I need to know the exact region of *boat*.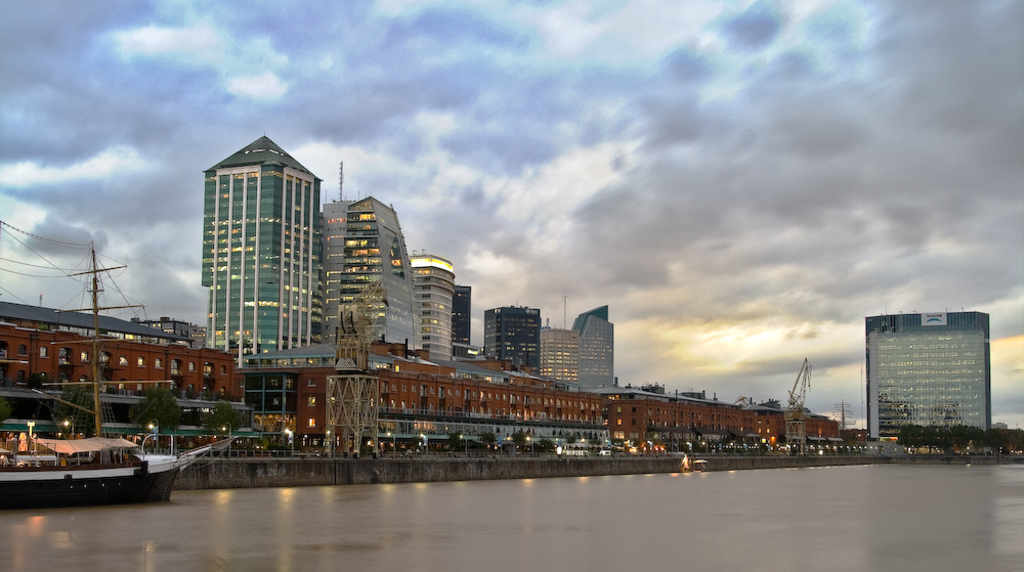
Region: (left=0, top=220, right=239, bottom=512).
